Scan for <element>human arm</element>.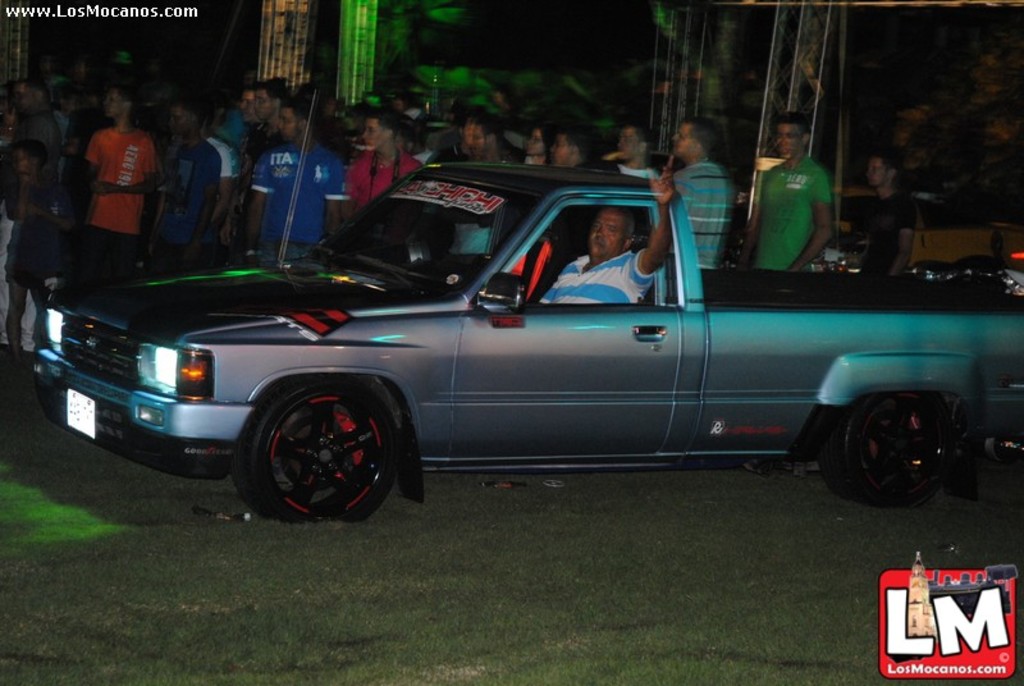
Scan result: box(631, 154, 676, 275).
